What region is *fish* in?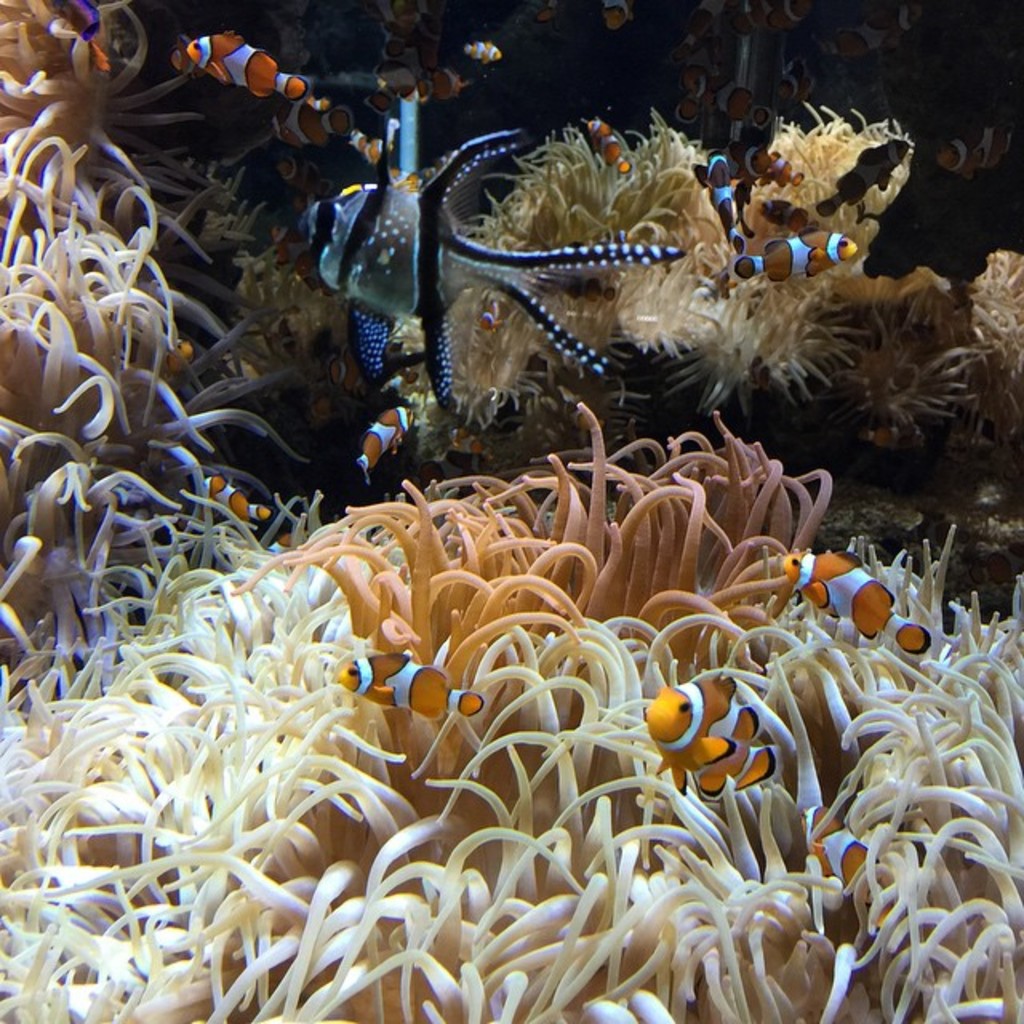
rect(806, 138, 912, 210).
